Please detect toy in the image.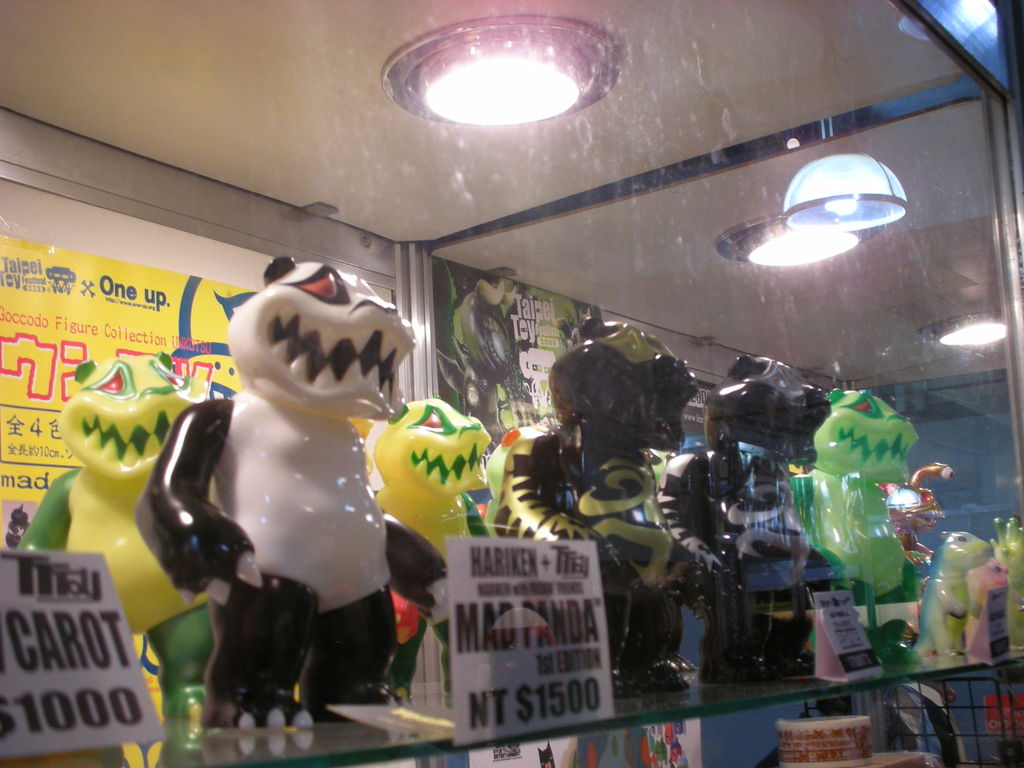
l=657, t=357, r=826, b=680.
